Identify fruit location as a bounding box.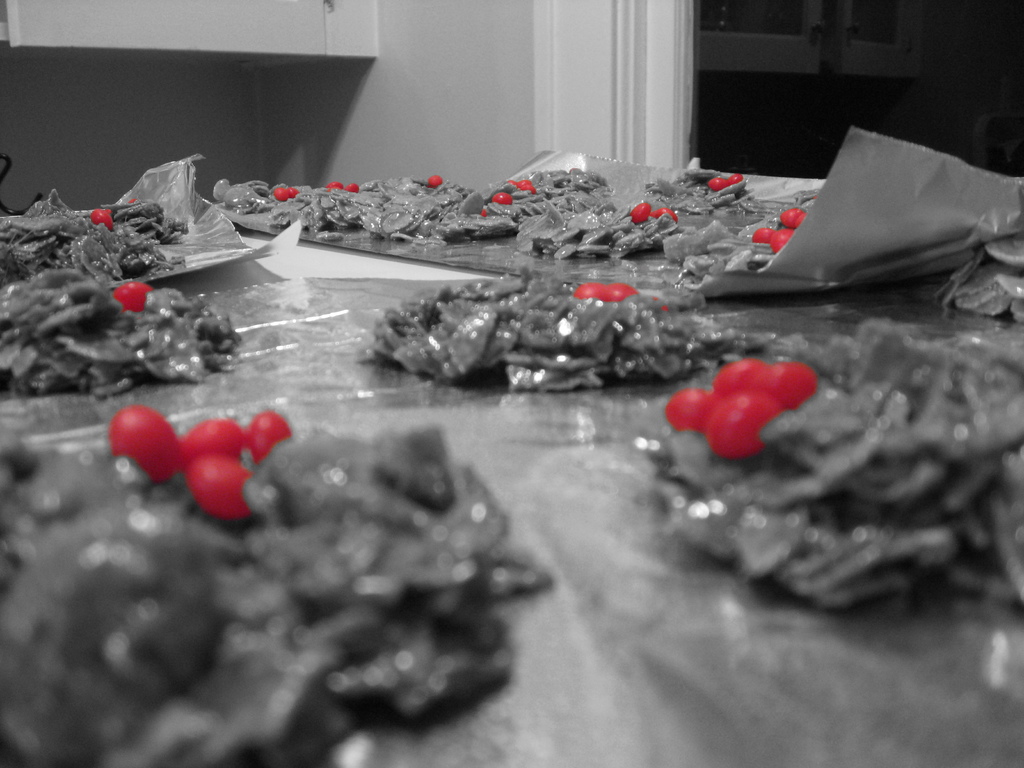
246,409,293,467.
